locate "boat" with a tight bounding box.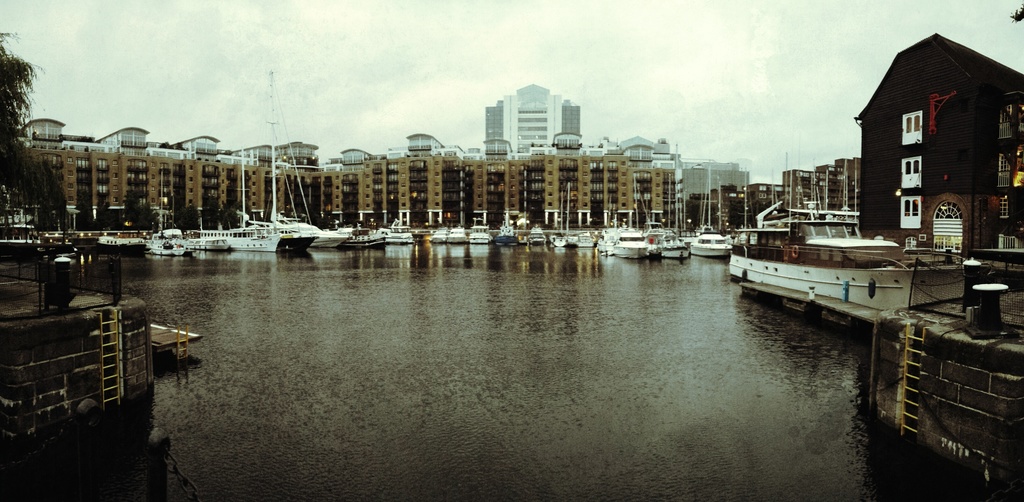
bbox(728, 200, 993, 312).
